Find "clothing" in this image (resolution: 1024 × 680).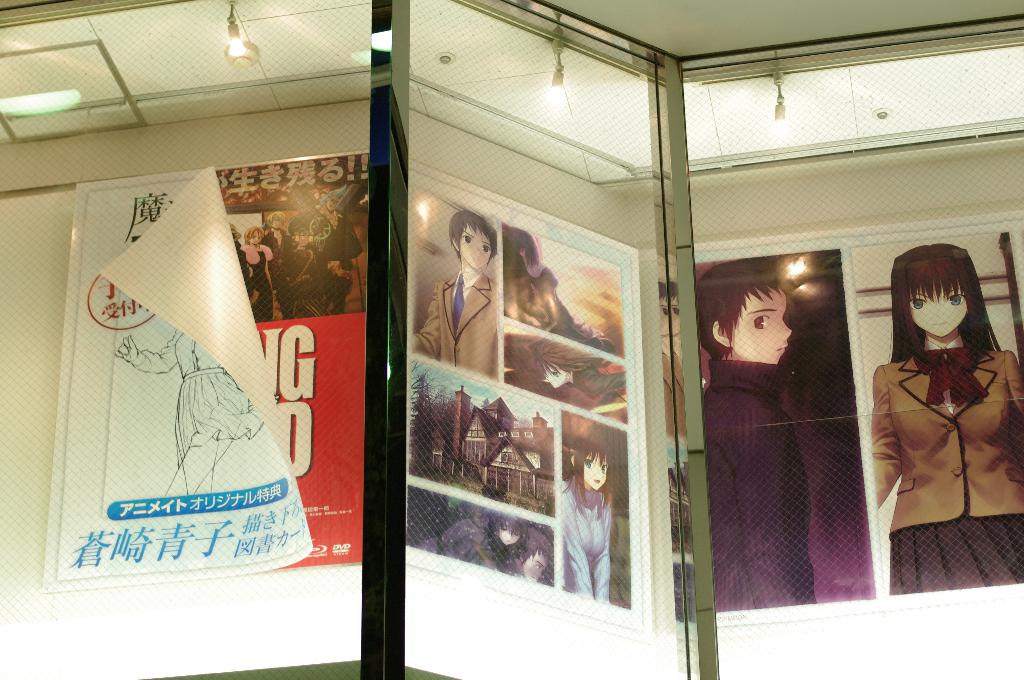
detection(412, 273, 501, 383).
